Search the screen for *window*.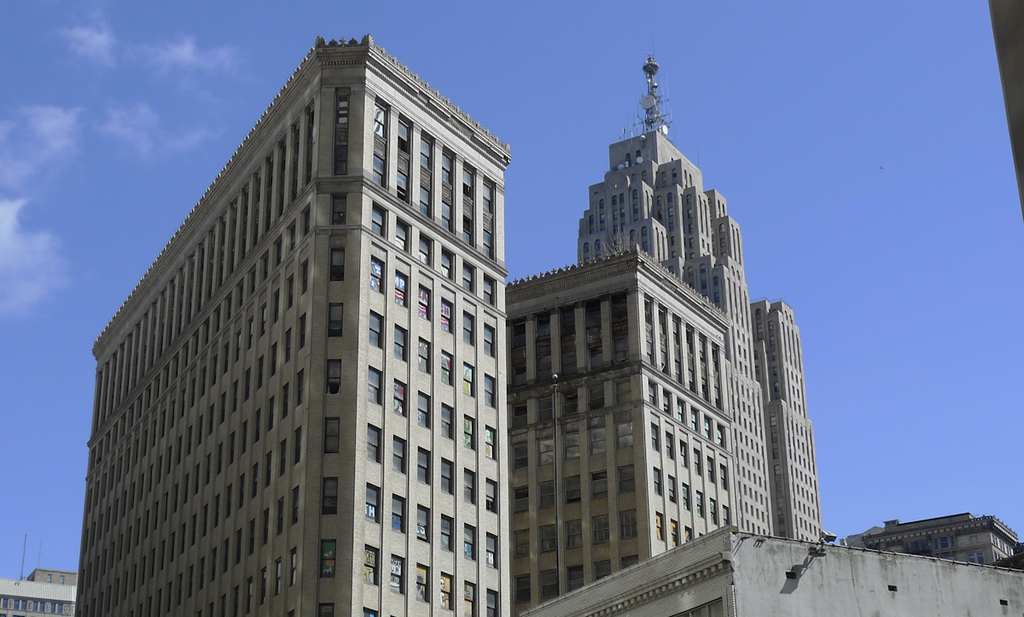
Found at [left=460, top=358, right=472, bottom=397].
